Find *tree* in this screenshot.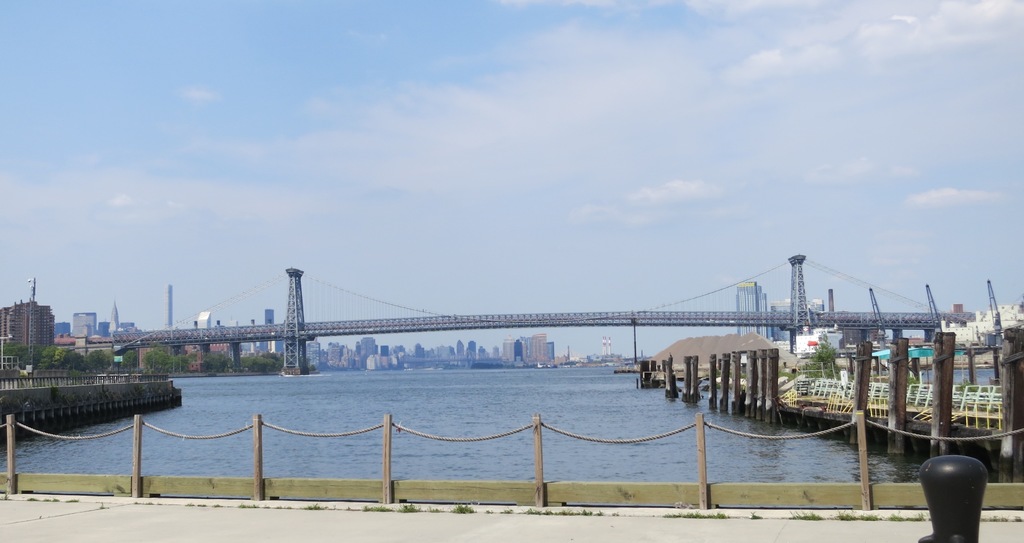
The bounding box for *tree* is <box>0,348,295,377</box>.
